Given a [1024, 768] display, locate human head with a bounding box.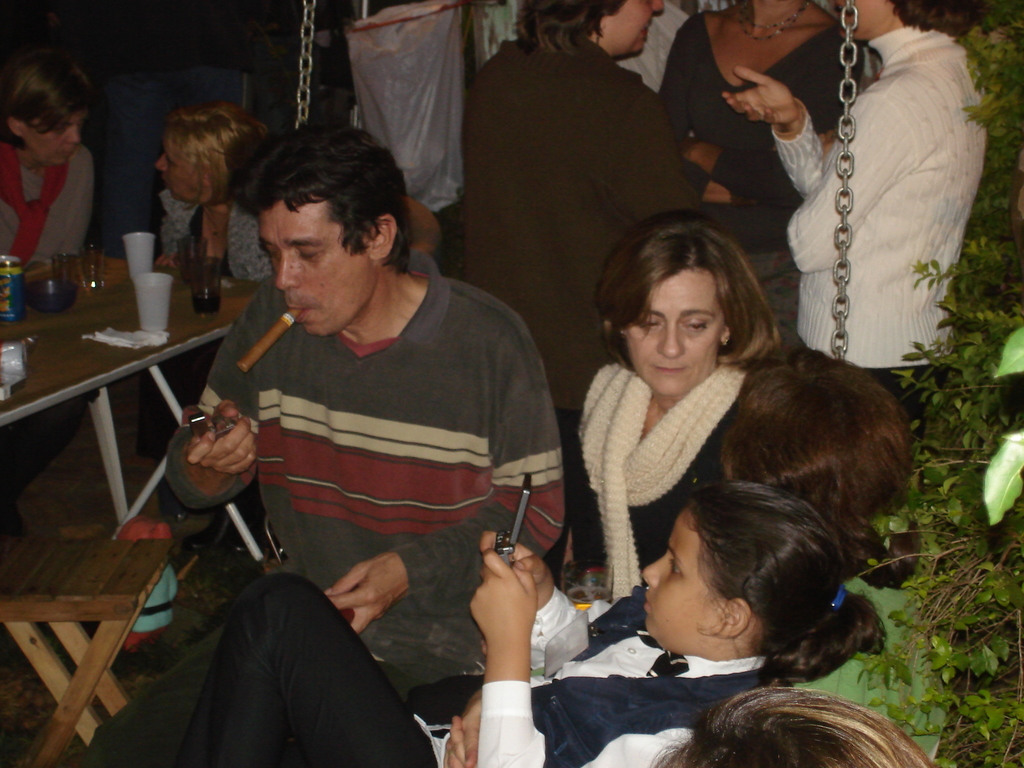
Located: region(0, 56, 95, 166).
